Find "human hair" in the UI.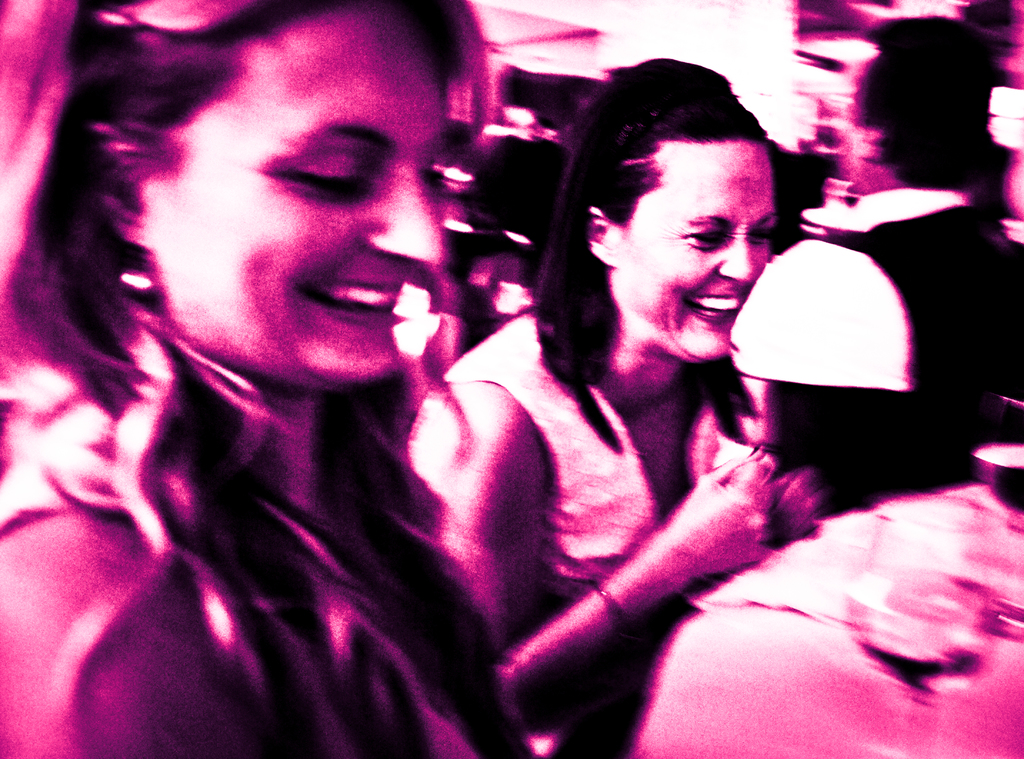
UI element at 508:59:792:493.
